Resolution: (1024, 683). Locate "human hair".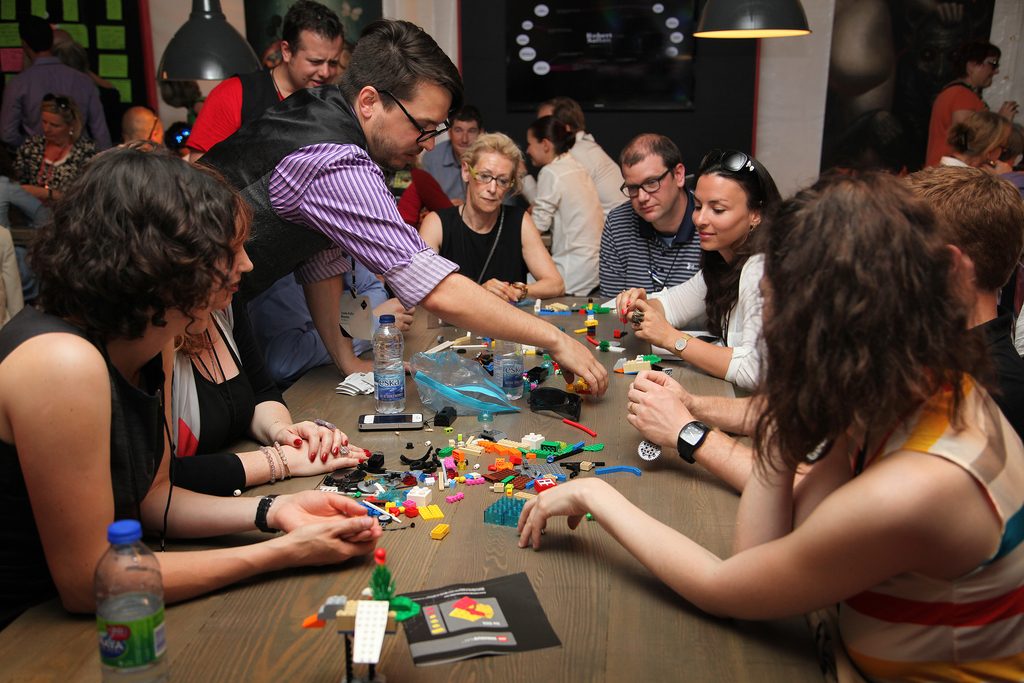
bbox=[172, 160, 253, 361].
